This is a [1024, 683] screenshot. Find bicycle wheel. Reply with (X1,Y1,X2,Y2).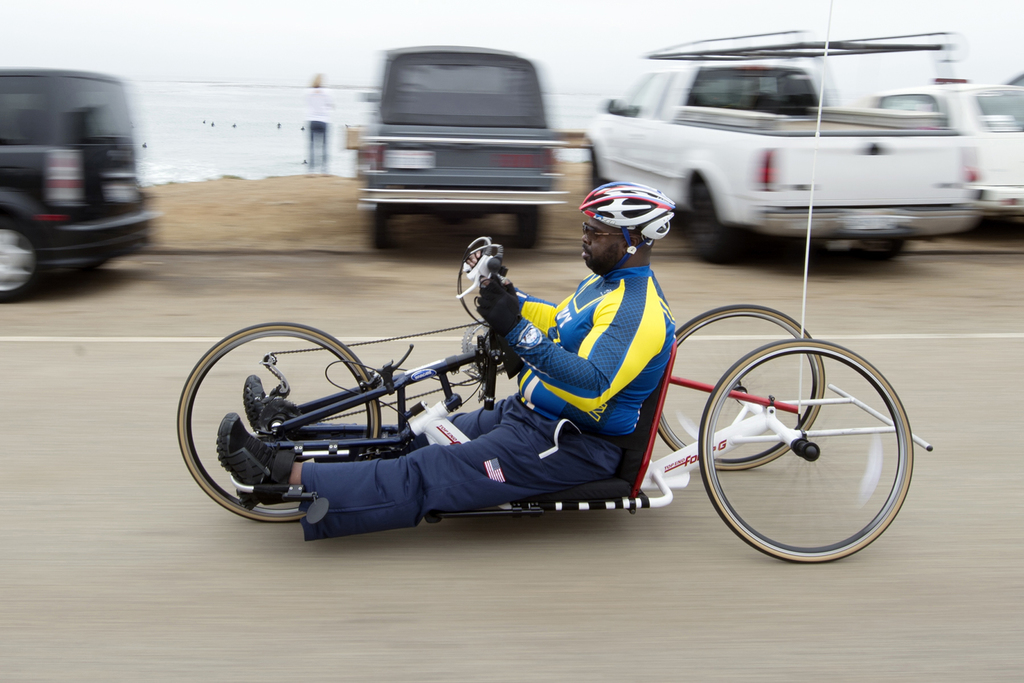
(177,316,384,521).
